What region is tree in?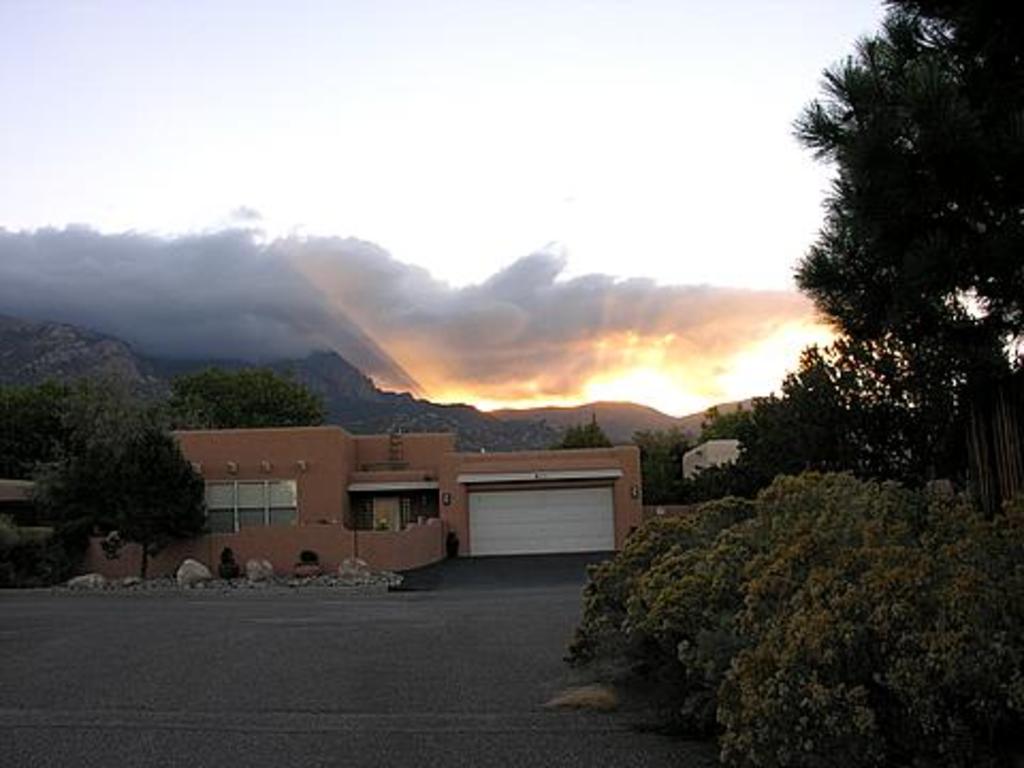
bbox=[794, 245, 981, 512].
